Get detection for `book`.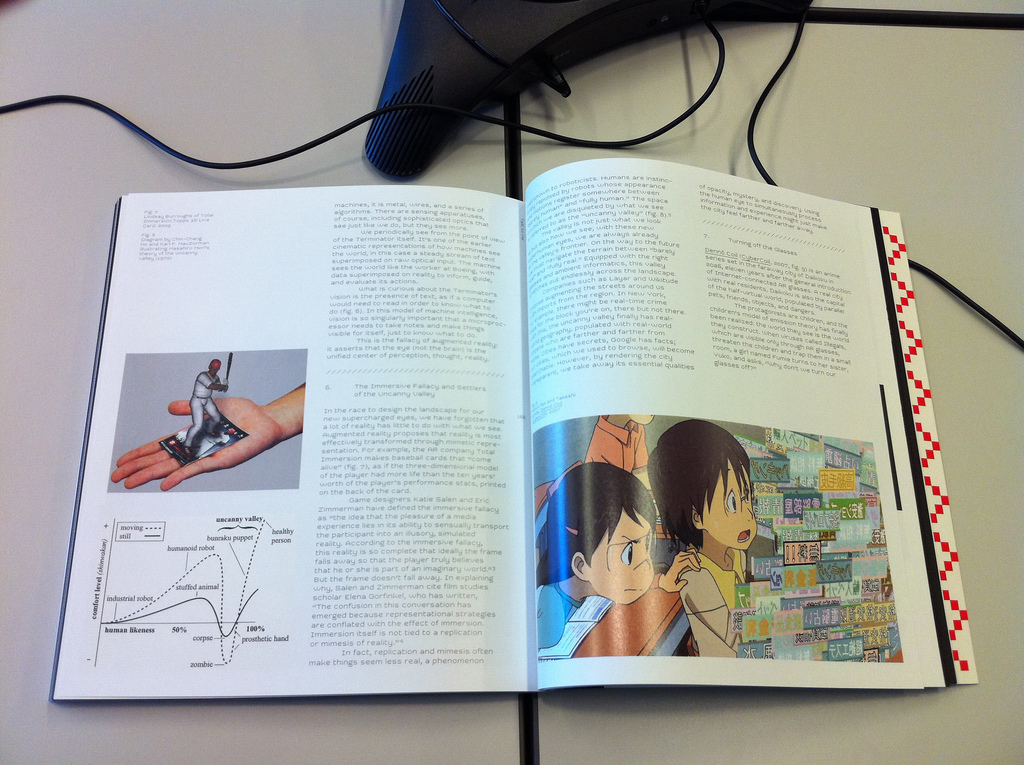
Detection: bbox=(112, 62, 991, 744).
